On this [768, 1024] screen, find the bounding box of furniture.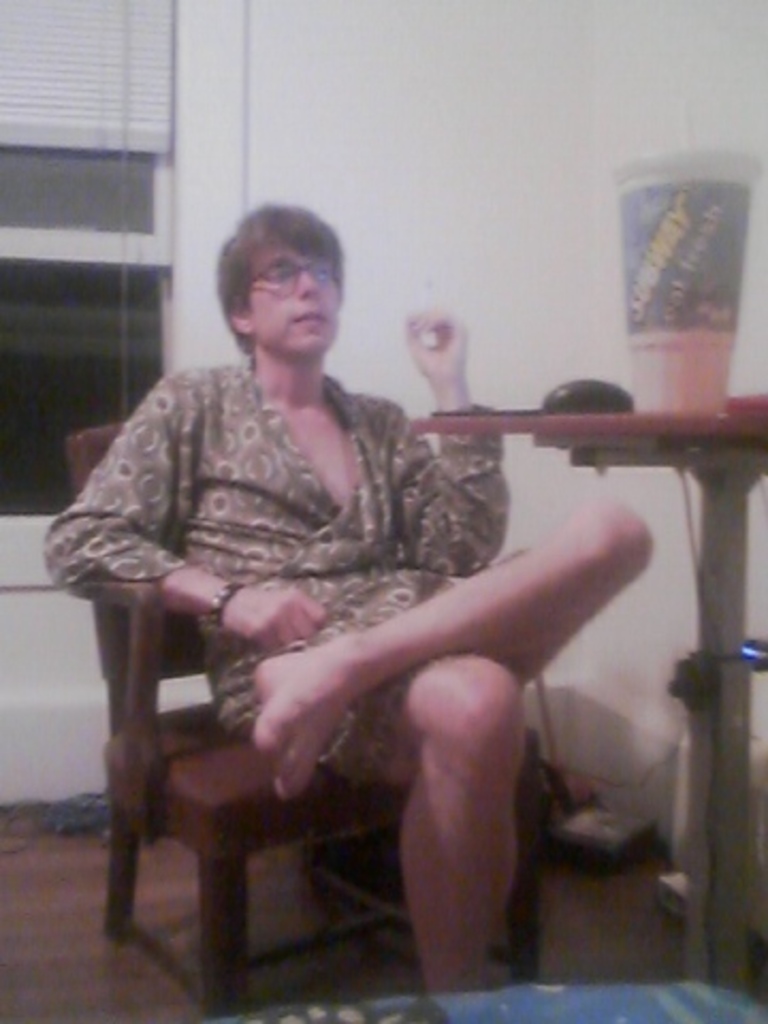
Bounding box: (x1=68, y1=416, x2=533, y2=1022).
